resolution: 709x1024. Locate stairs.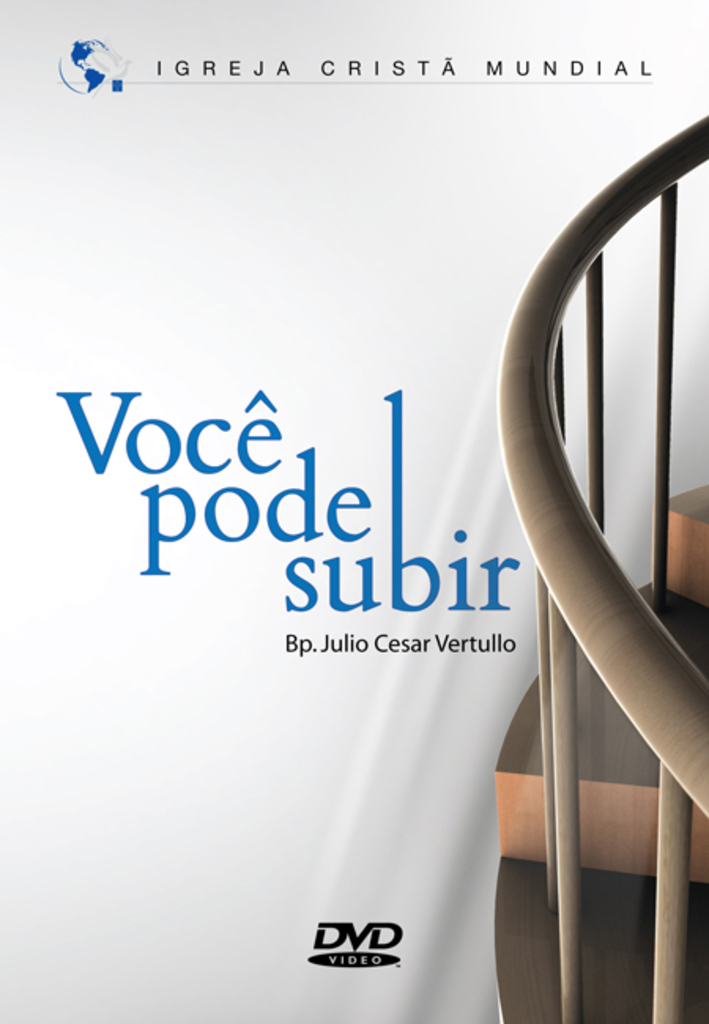
BBox(496, 484, 707, 1022).
